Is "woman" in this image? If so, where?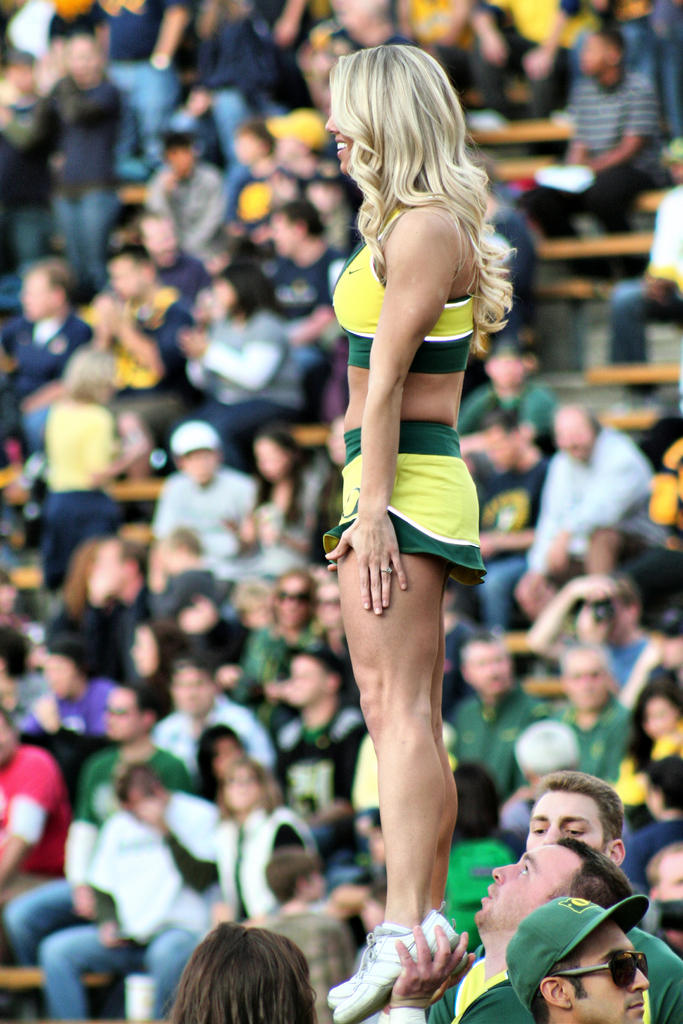
Yes, at <region>0, 30, 121, 300</region>.
